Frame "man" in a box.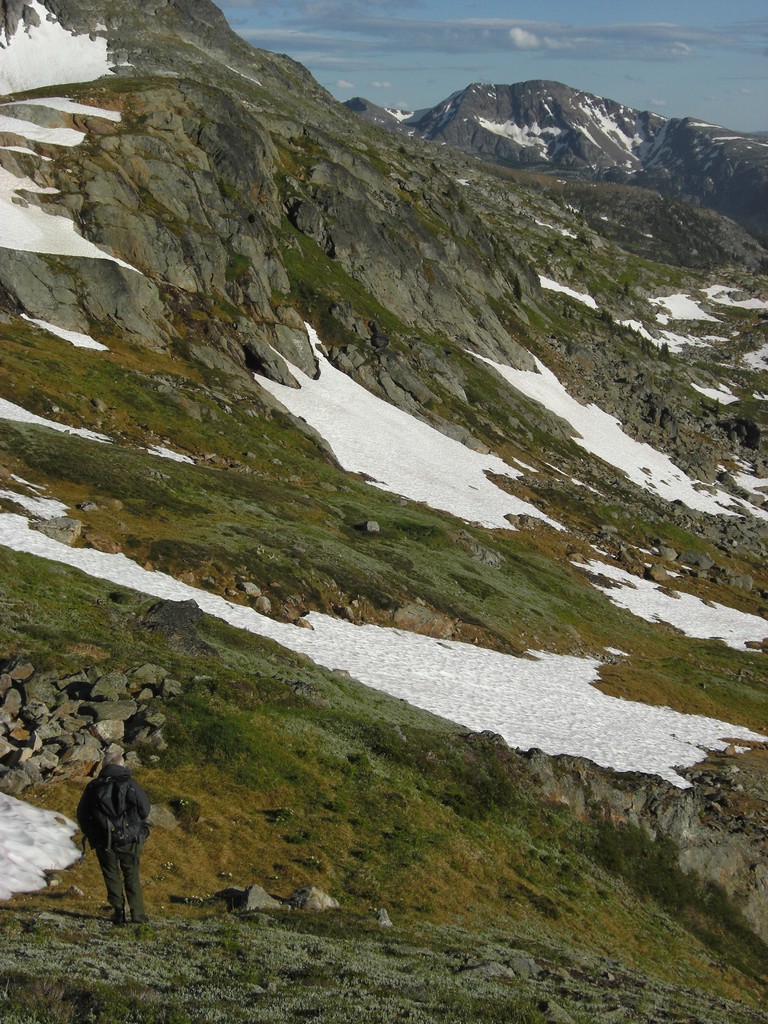
(65, 745, 157, 928).
